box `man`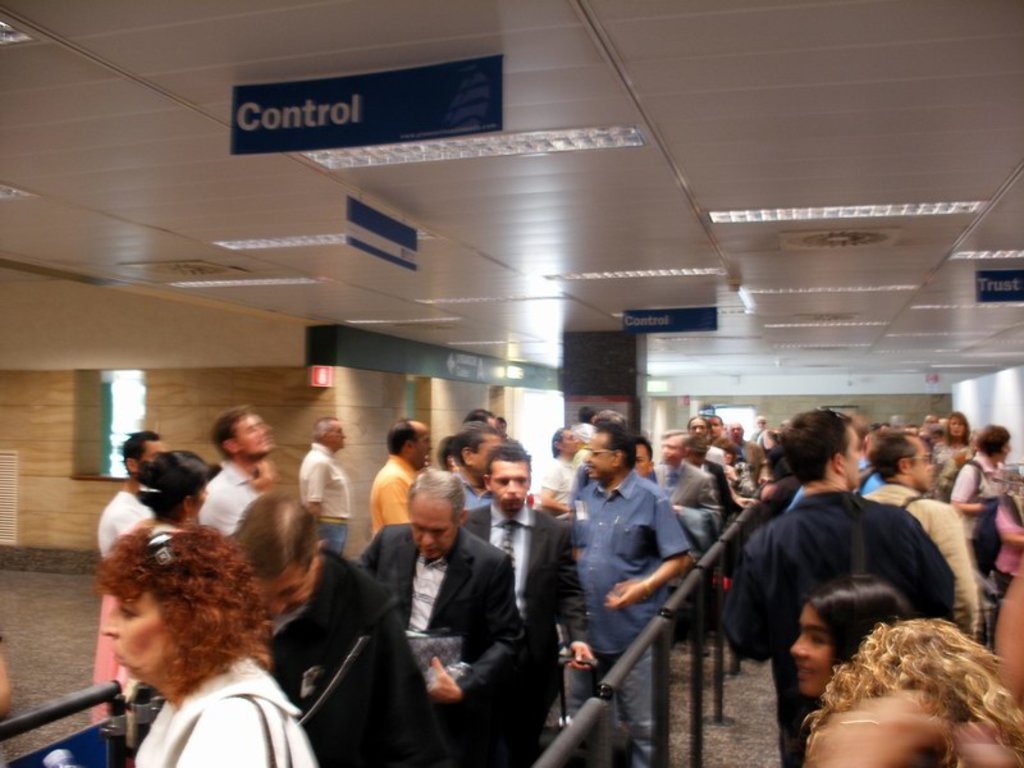
region(99, 429, 164, 553)
